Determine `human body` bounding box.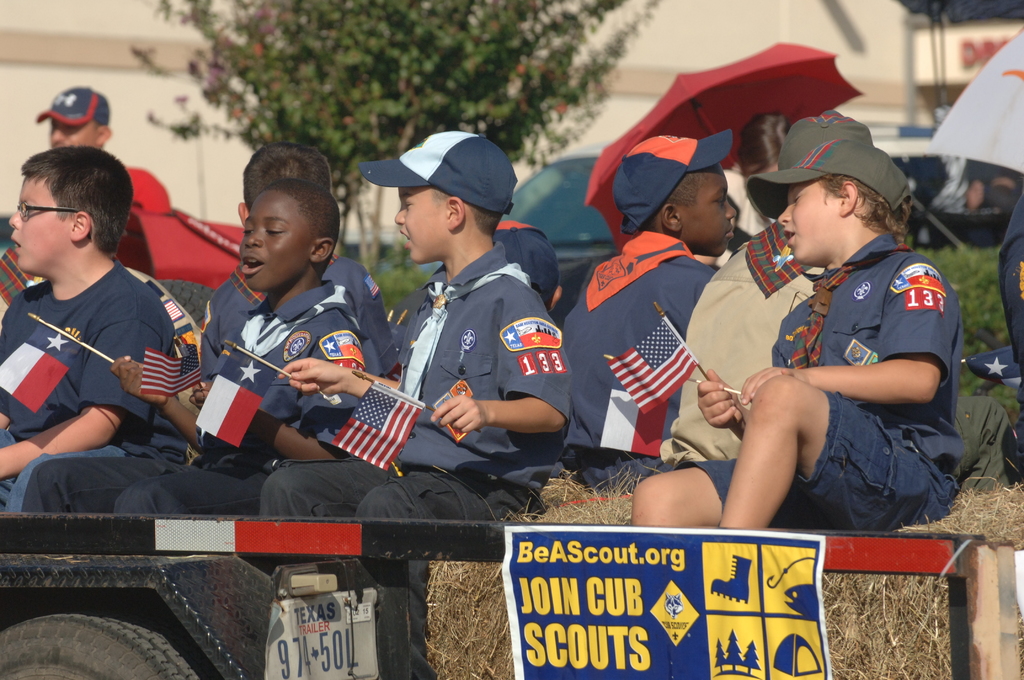
Determined: bbox=(0, 152, 180, 506).
